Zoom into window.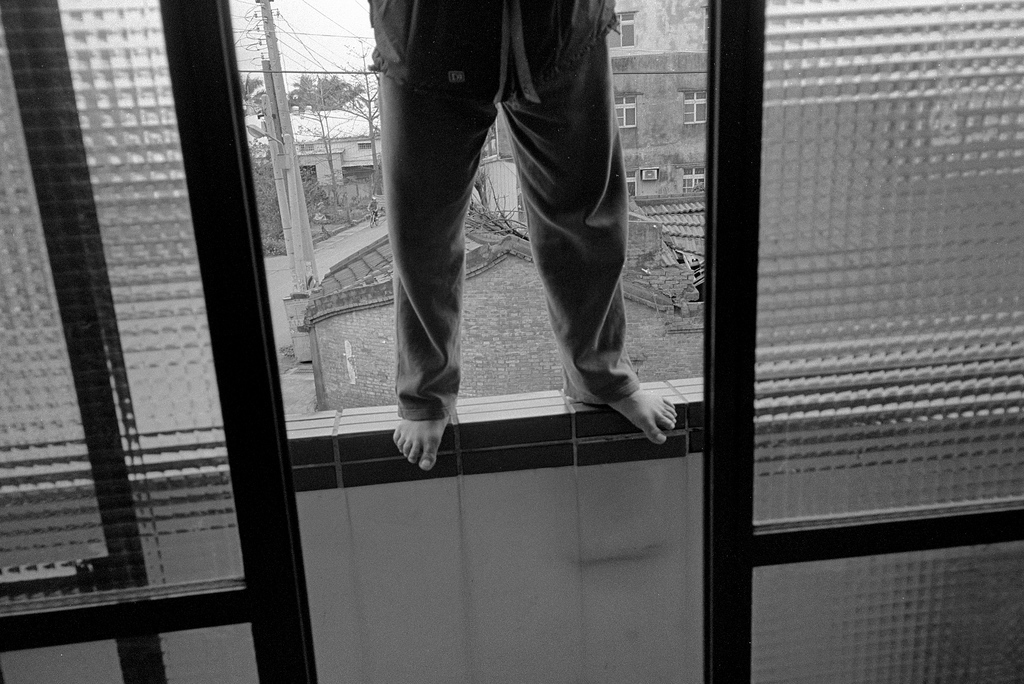
Zoom target: [x1=358, y1=141, x2=372, y2=149].
